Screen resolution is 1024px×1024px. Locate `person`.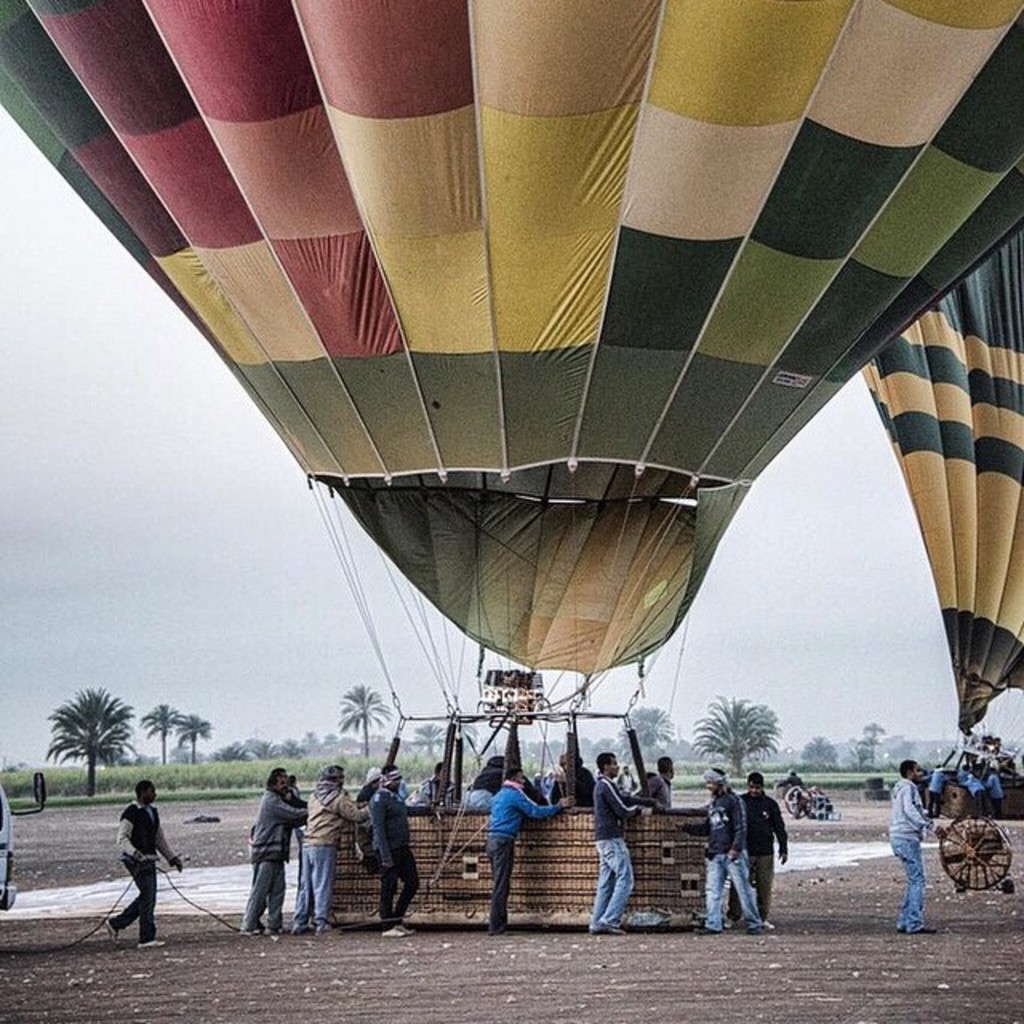
Rect(493, 765, 571, 930).
